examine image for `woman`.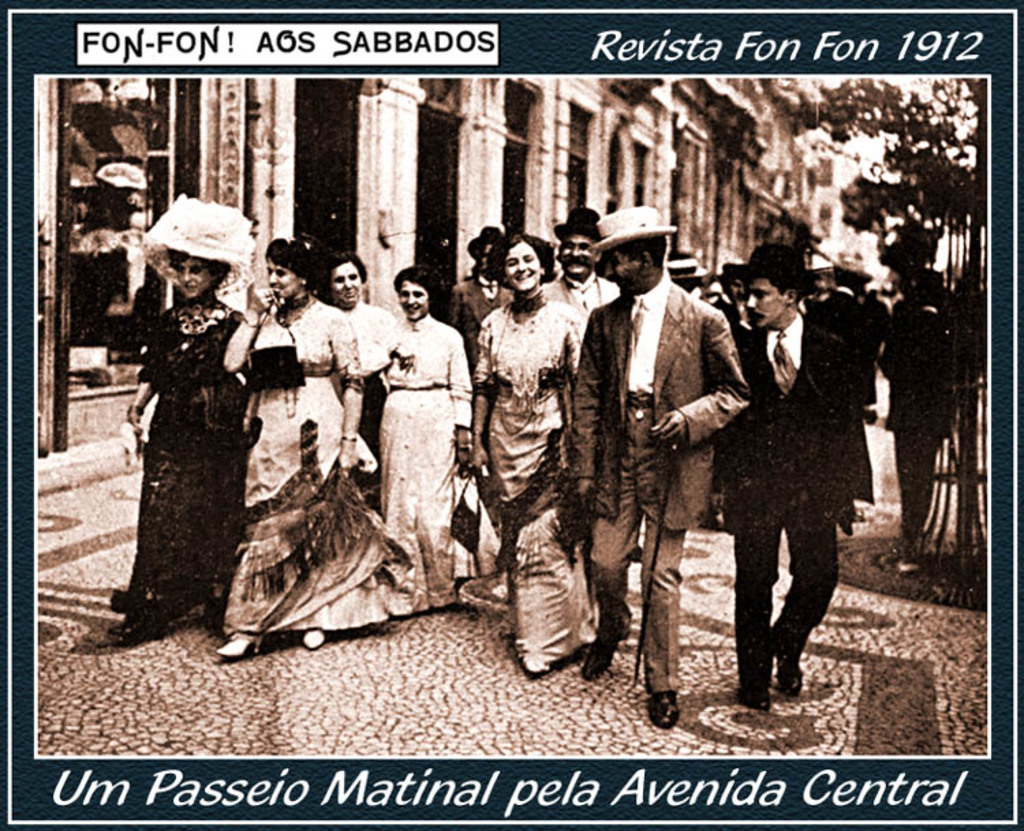
Examination result: x1=98, y1=194, x2=259, y2=671.
